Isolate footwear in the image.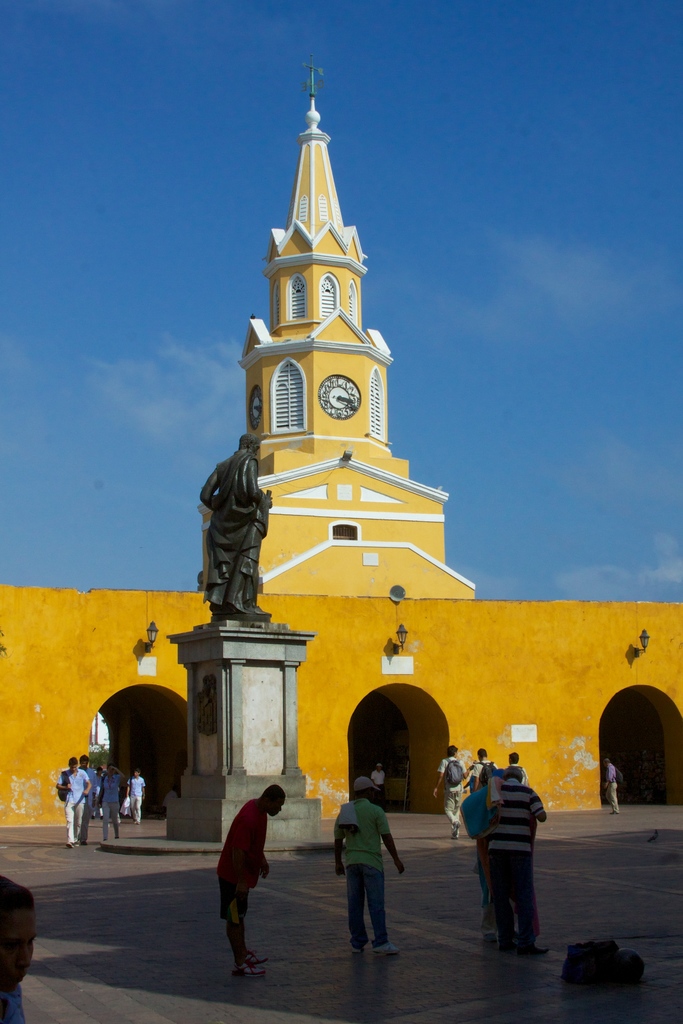
Isolated region: [x1=482, y1=929, x2=492, y2=942].
